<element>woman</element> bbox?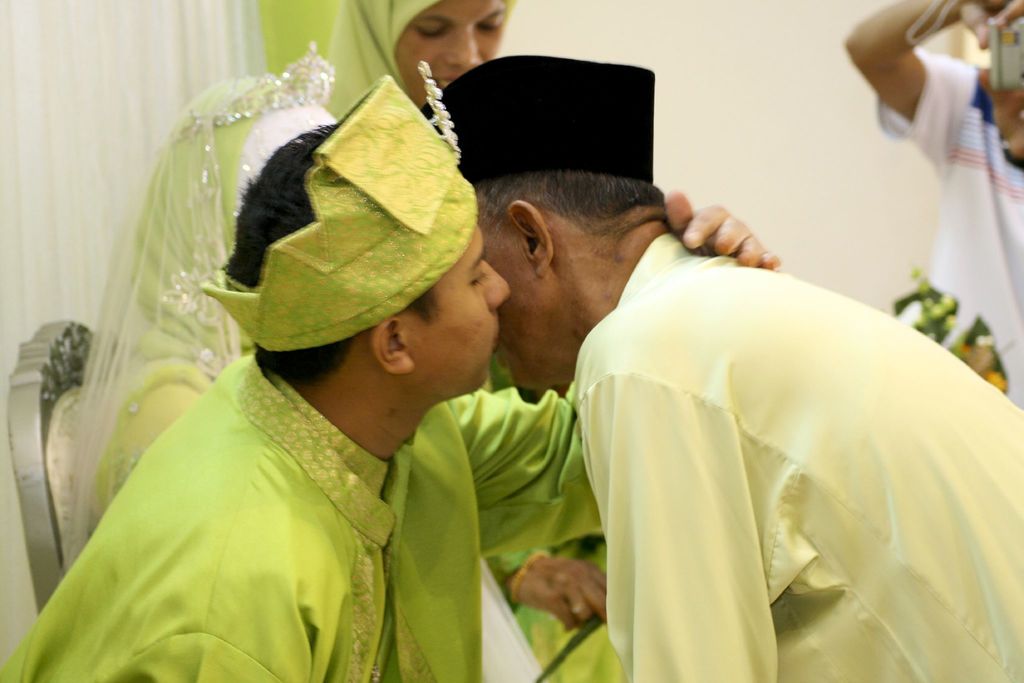
{"left": 69, "top": 48, "right": 349, "bottom": 537}
